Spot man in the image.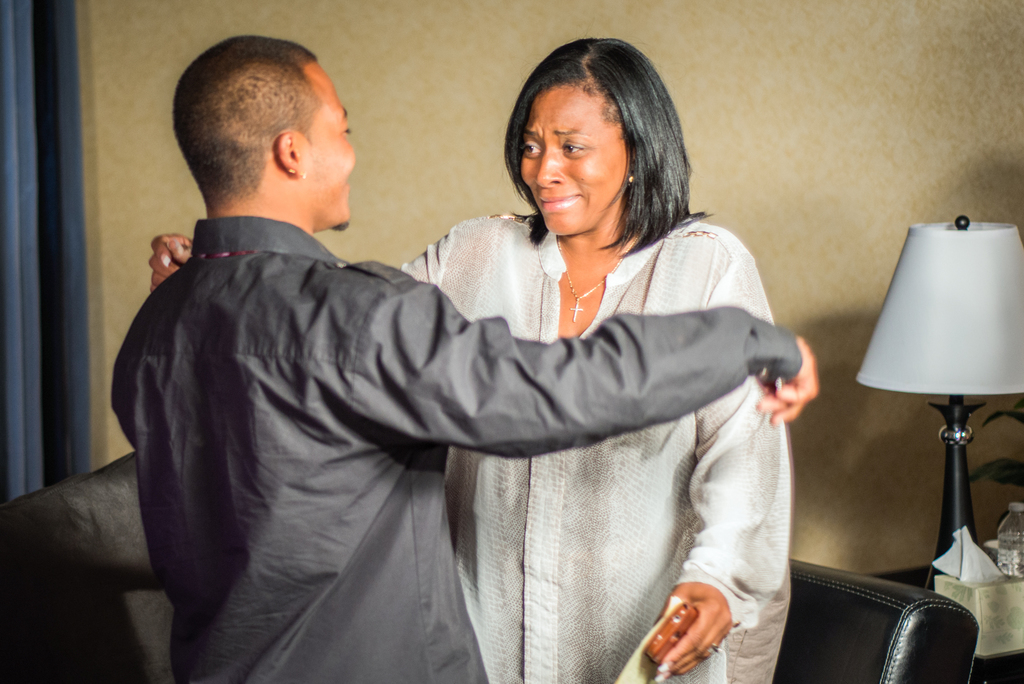
man found at <region>109, 52, 834, 672</region>.
